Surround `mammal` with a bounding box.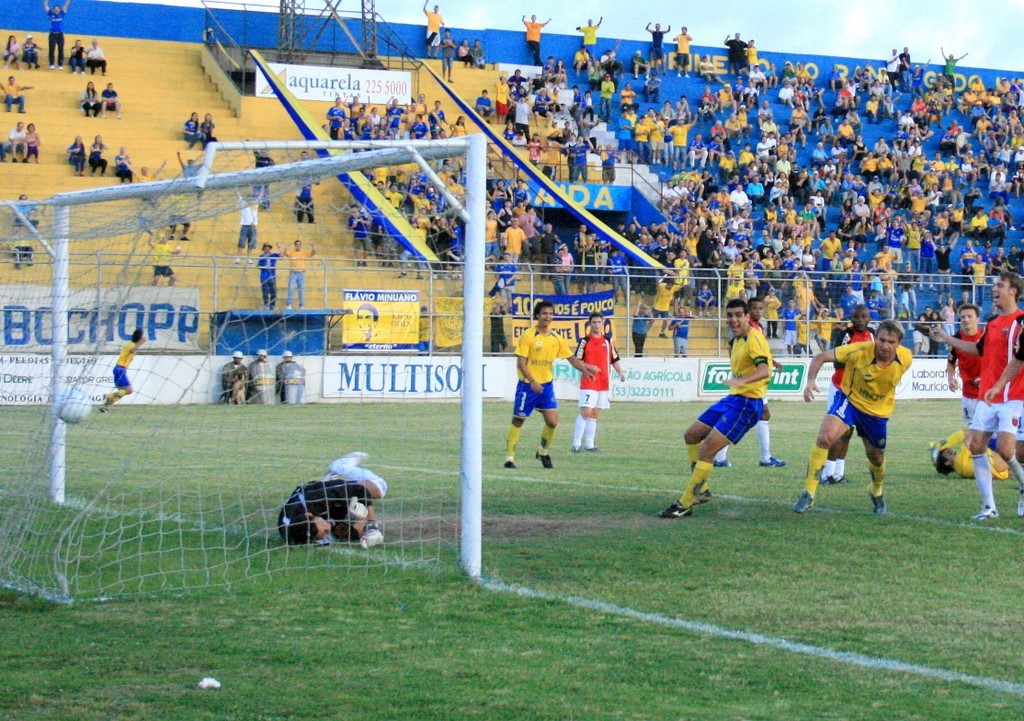
bbox=[65, 135, 86, 177].
